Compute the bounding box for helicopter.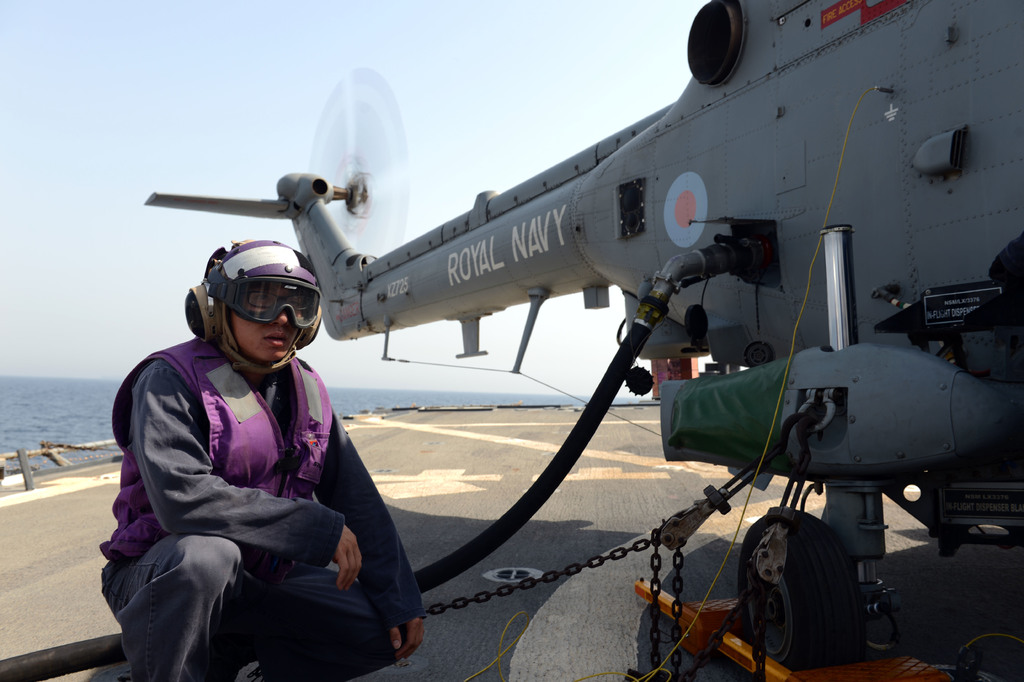
<bbox>138, 0, 1023, 633</bbox>.
